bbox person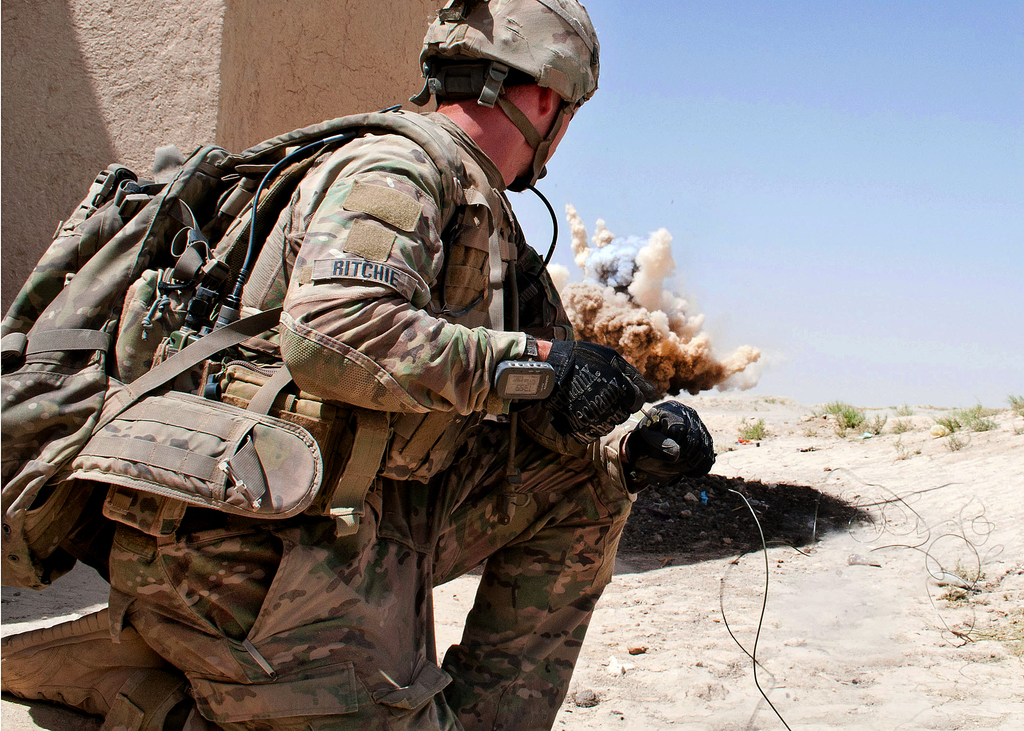
BBox(159, 53, 644, 673)
